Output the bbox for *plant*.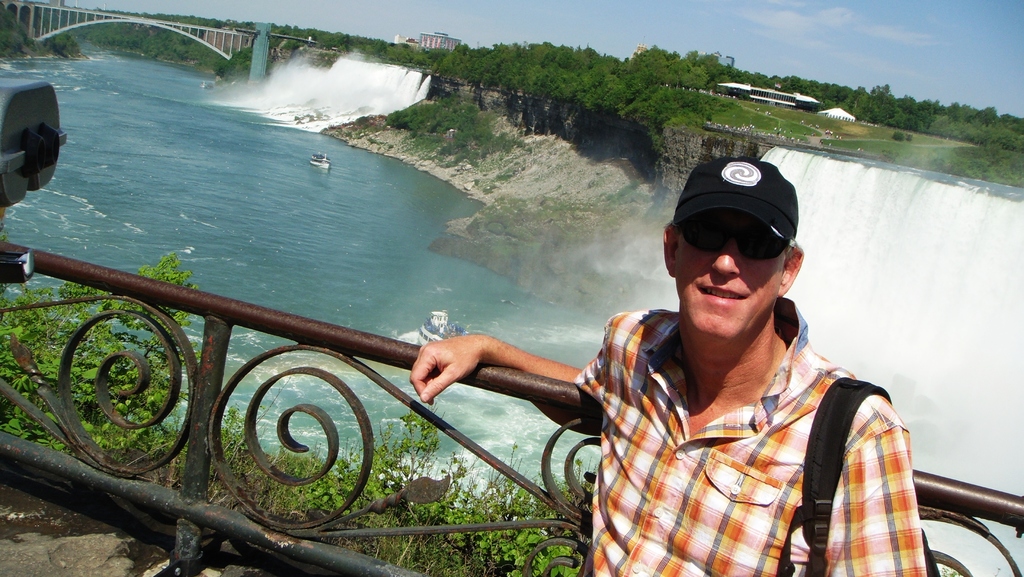
383/94/456/127.
